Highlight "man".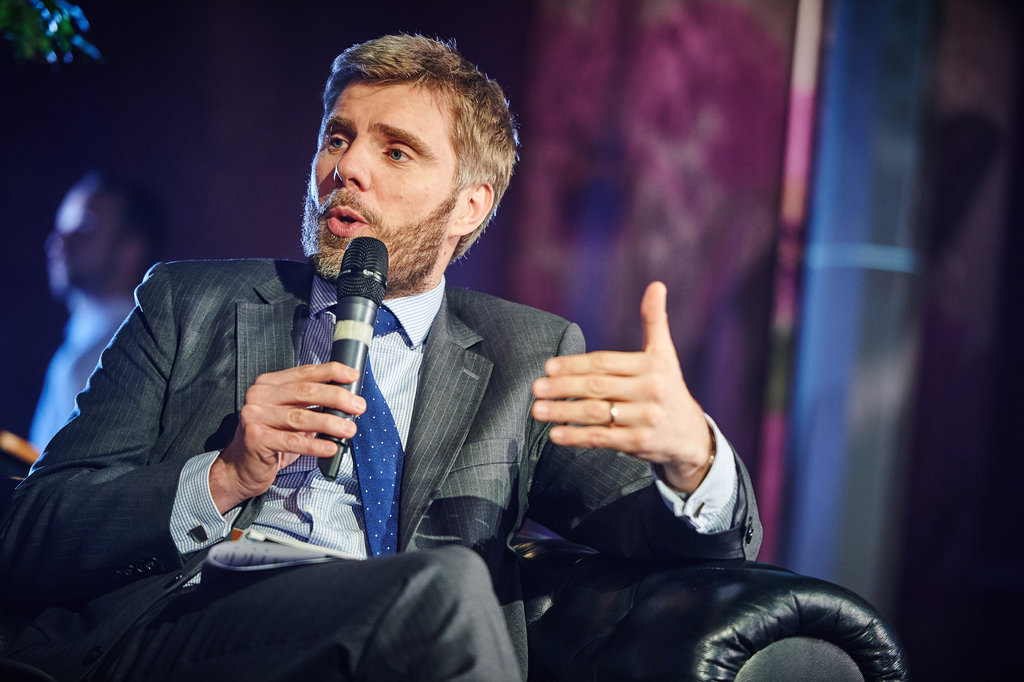
Highlighted region: crop(54, 55, 781, 668).
